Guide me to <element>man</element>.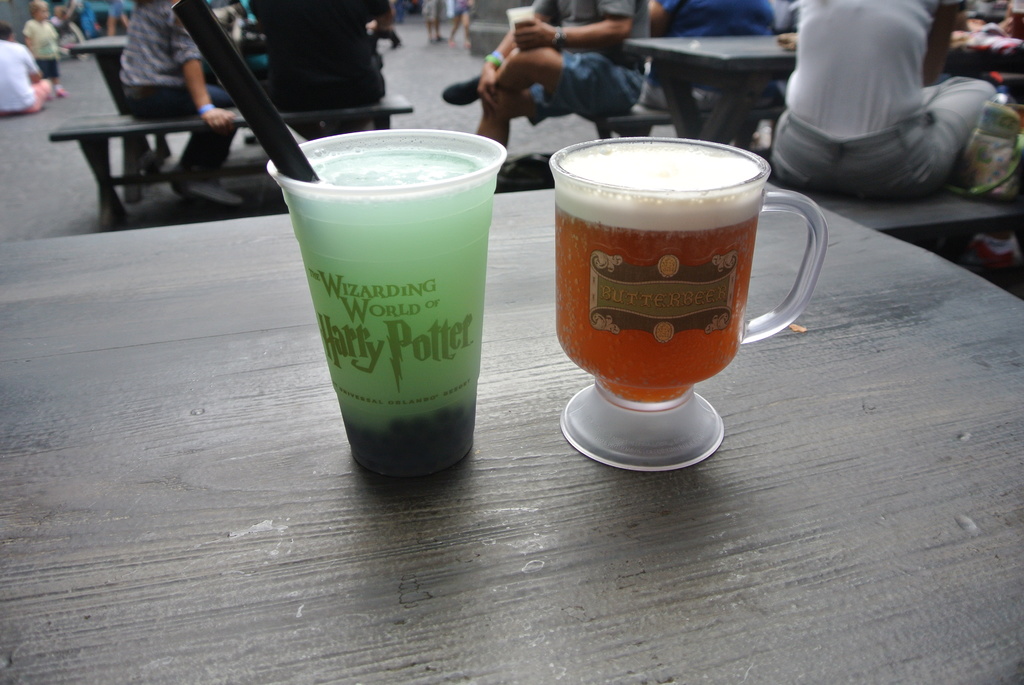
Guidance: 441 0 652 154.
